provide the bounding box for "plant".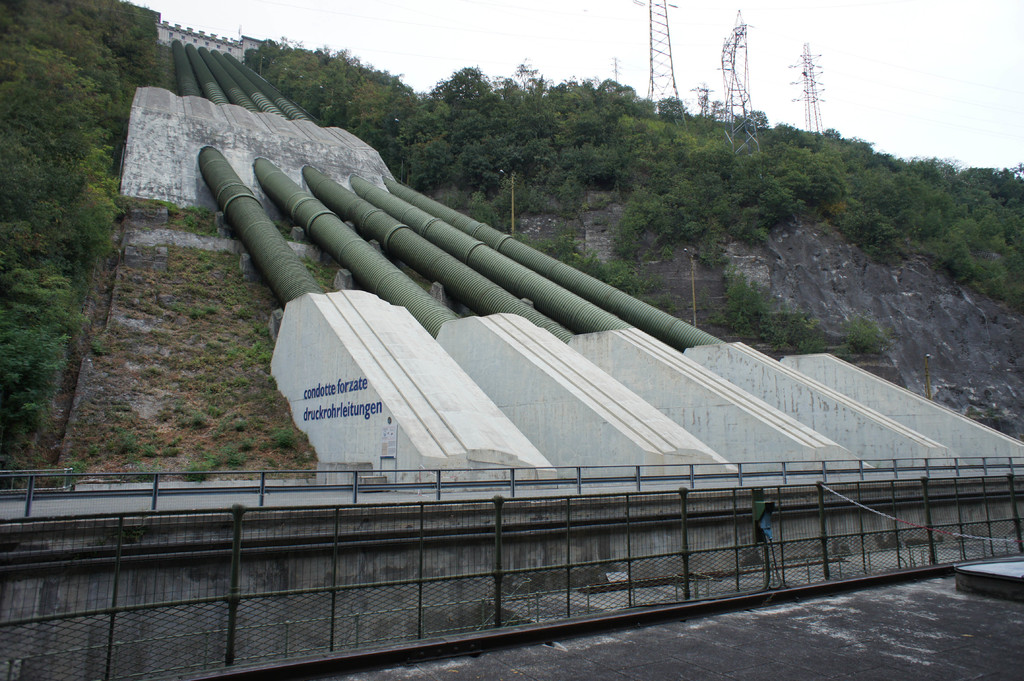
box(175, 450, 211, 488).
